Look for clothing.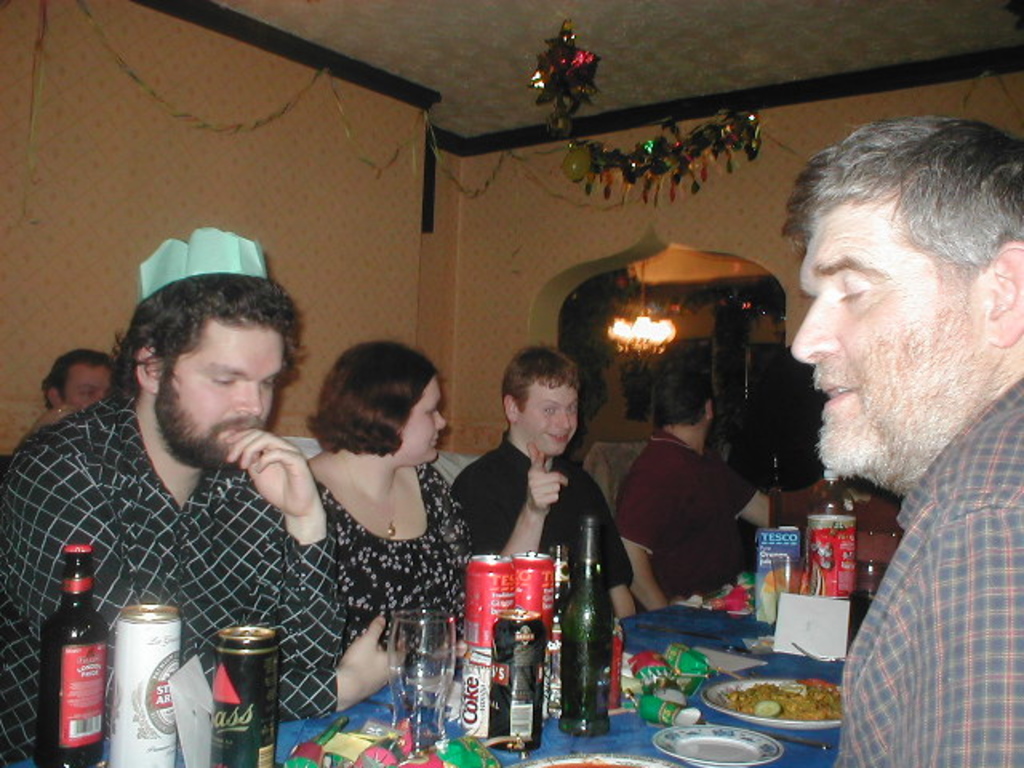
Found: bbox=[613, 419, 765, 606].
